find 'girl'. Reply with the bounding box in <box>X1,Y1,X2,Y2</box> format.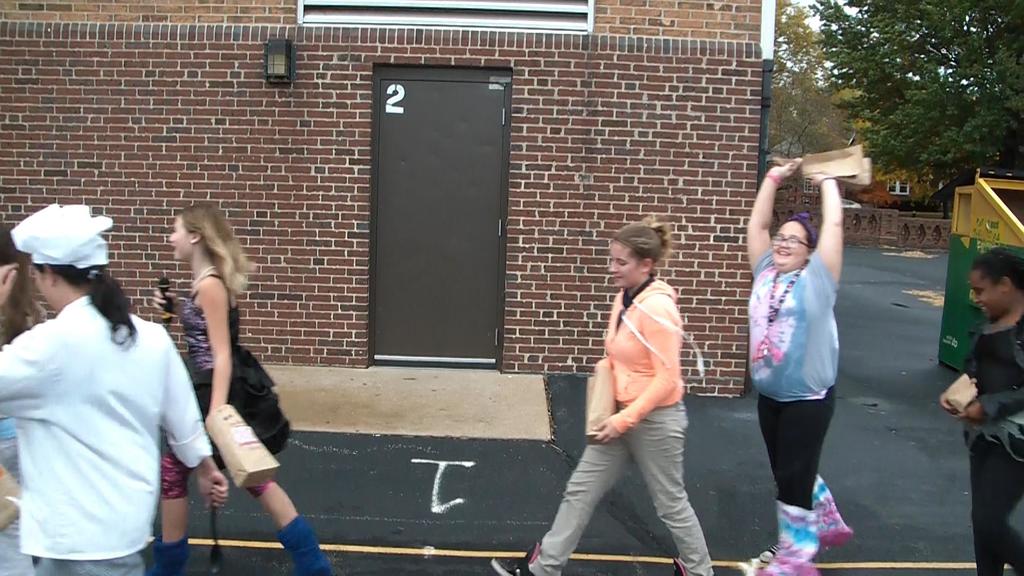
<box>154,199,331,575</box>.
